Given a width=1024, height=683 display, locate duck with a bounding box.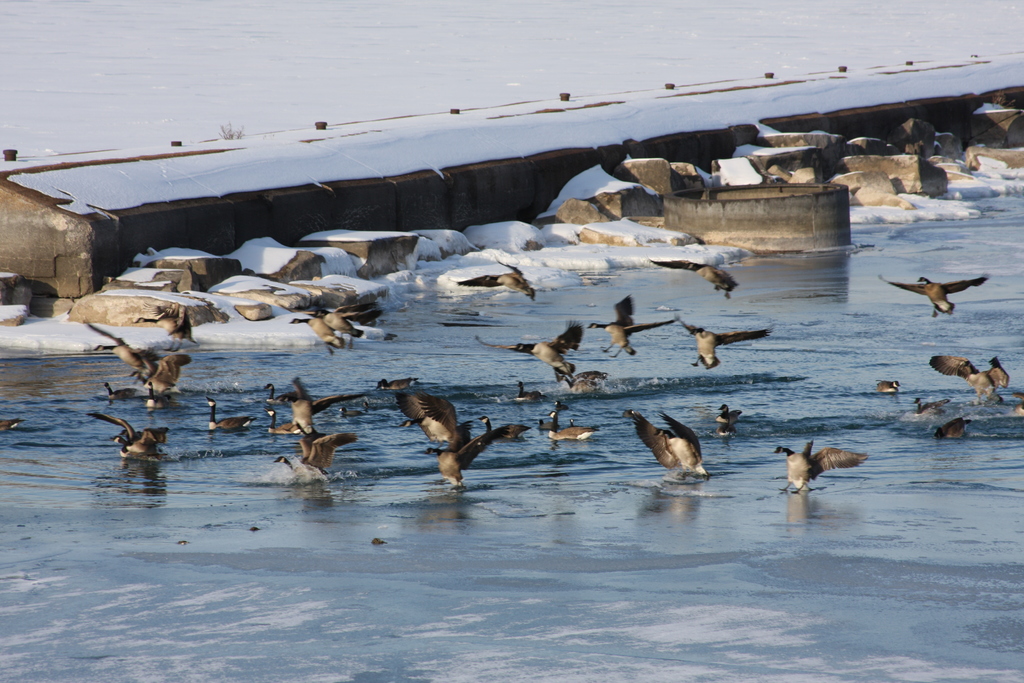
Located: x1=877 y1=370 x2=903 y2=403.
